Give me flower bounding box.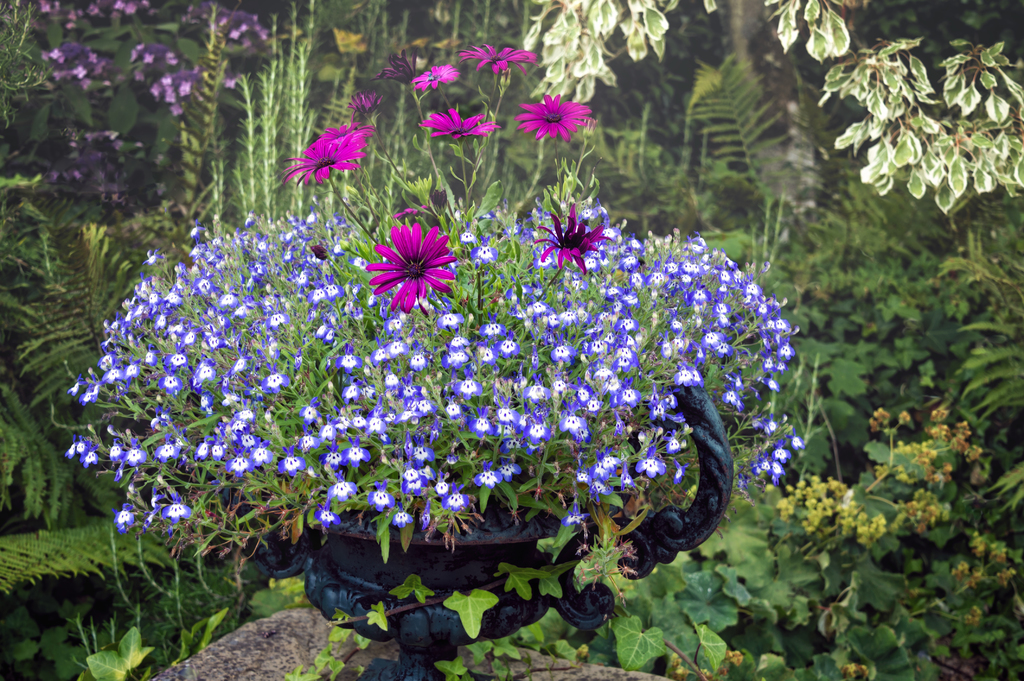
bbox(536, 202, 613, 276).
